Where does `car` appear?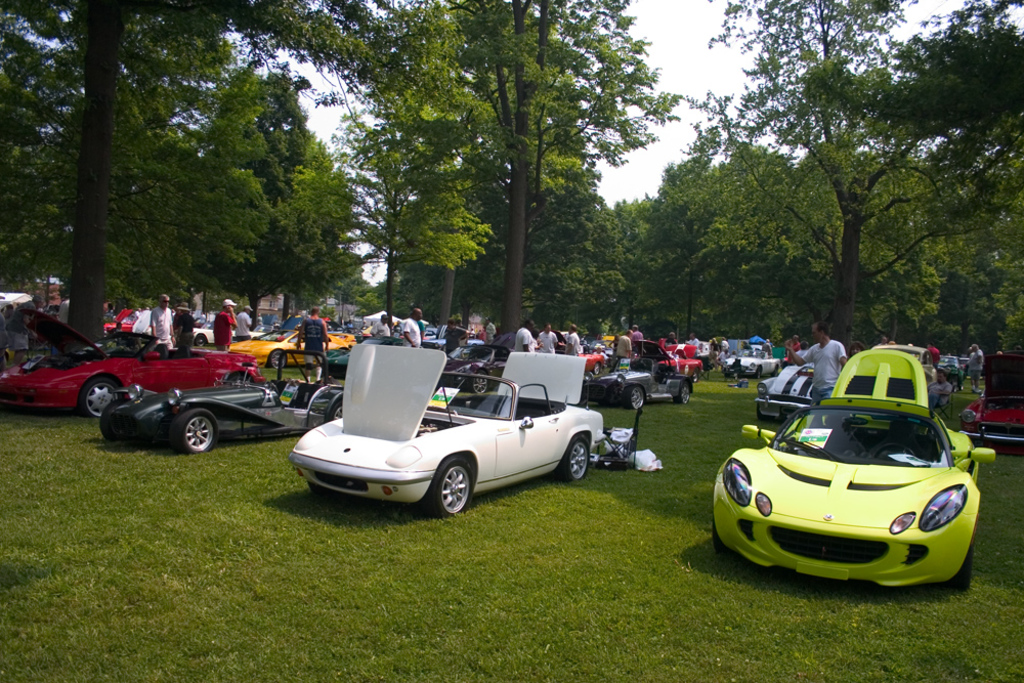
Appears at l=716, t=348, r=785, b=382.
